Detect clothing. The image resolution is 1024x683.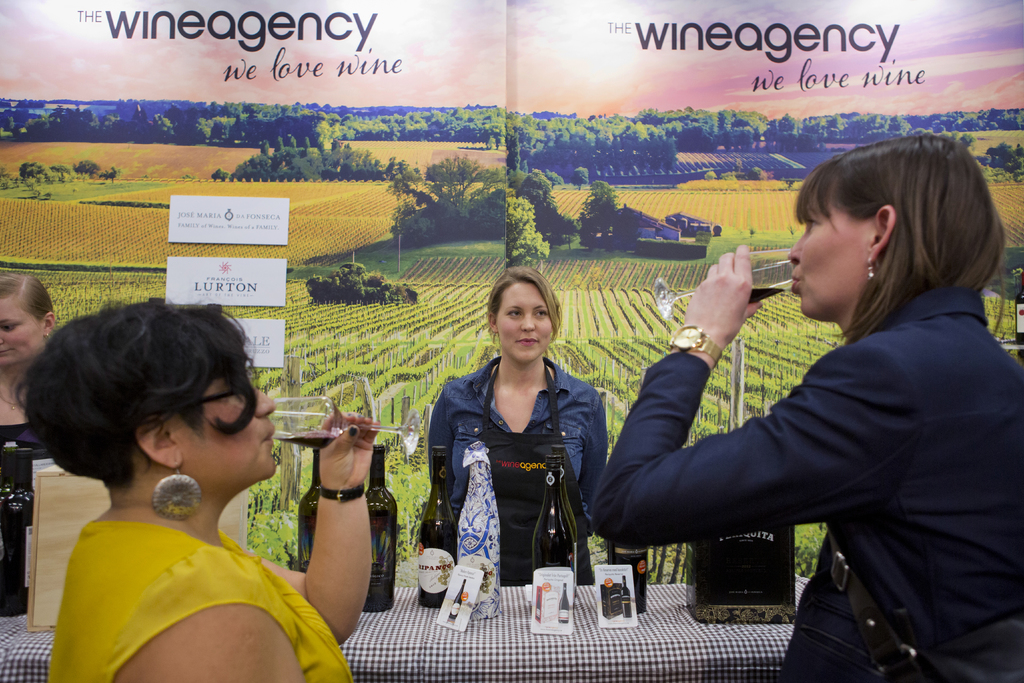
locate(0, 425, 31, 636).
